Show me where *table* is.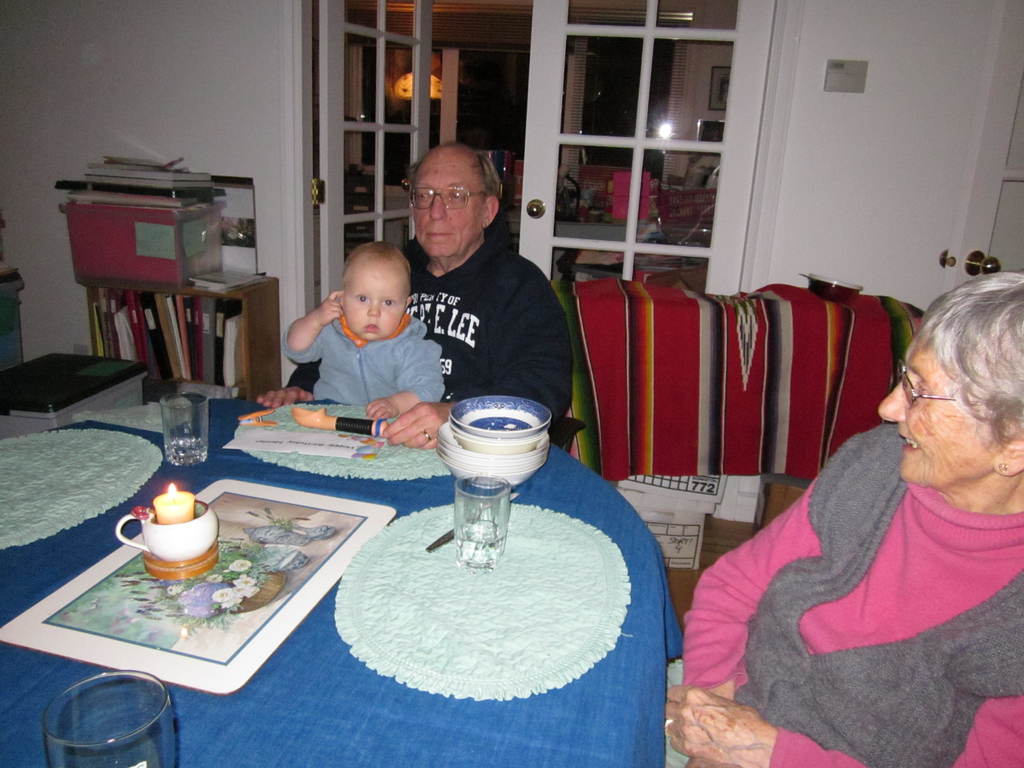
*table* is at [75,278,284,396].
